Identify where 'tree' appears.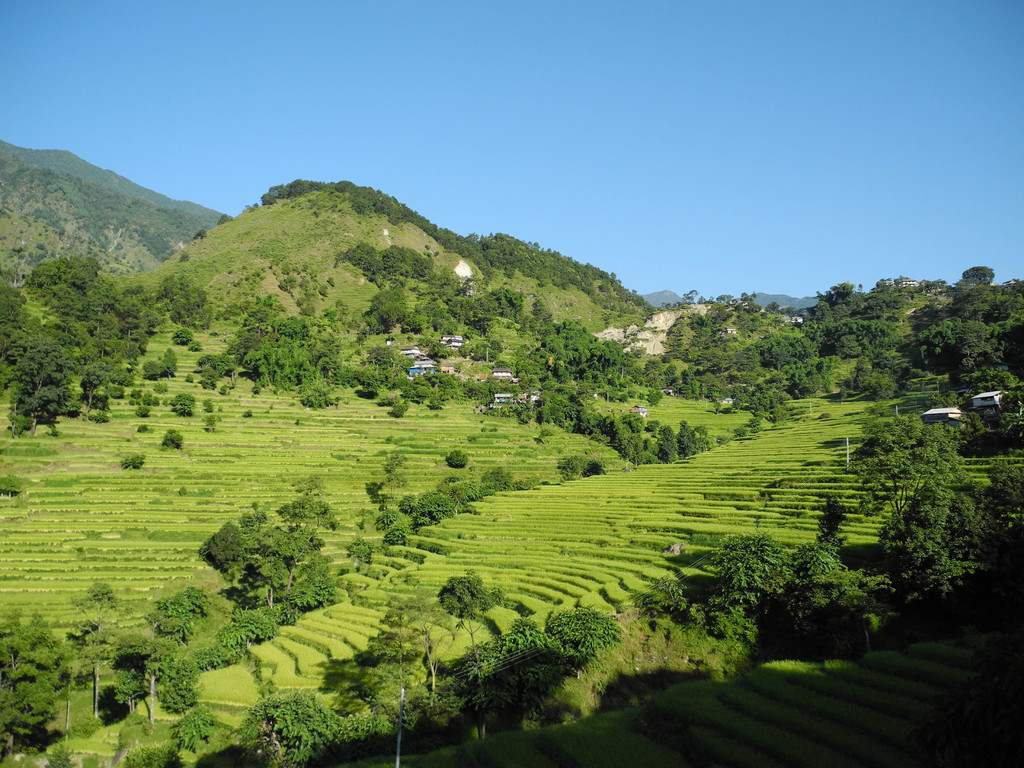
Appears at box=[435, 574, 505, 675].
